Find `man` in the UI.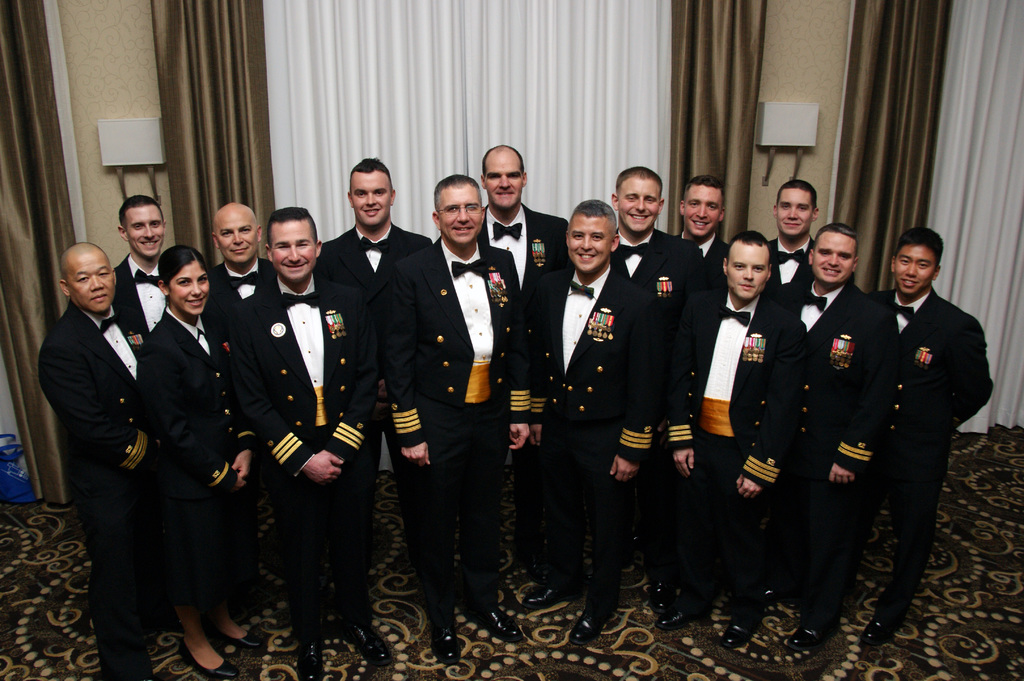
UI element at x1=472, y1=143, x2=577, y2=327.
